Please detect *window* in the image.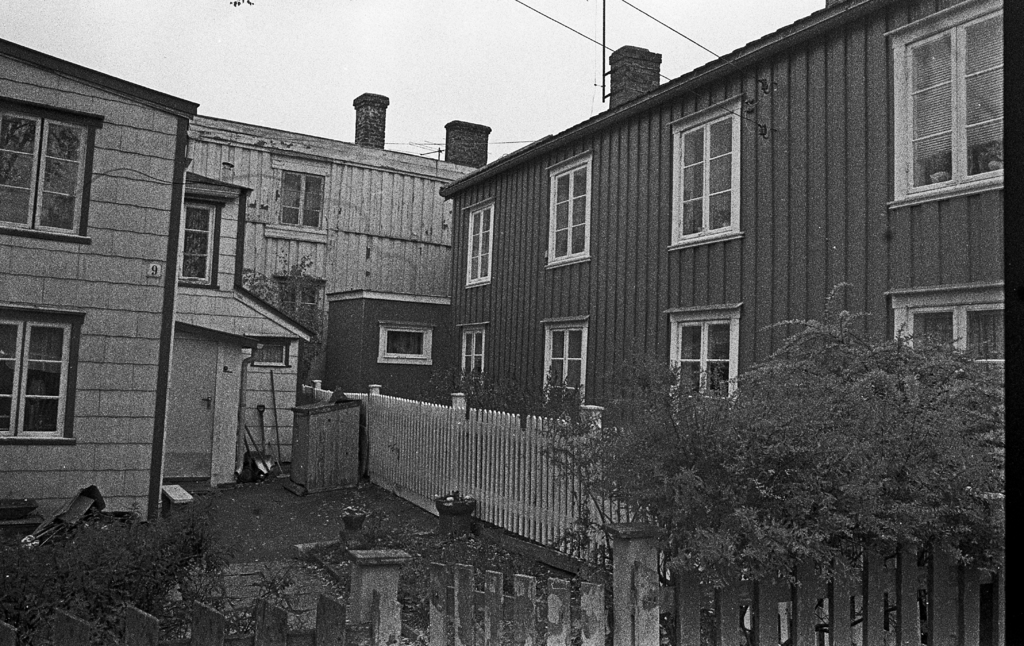
(left=883, top=0, right=1005, bottom=218).
